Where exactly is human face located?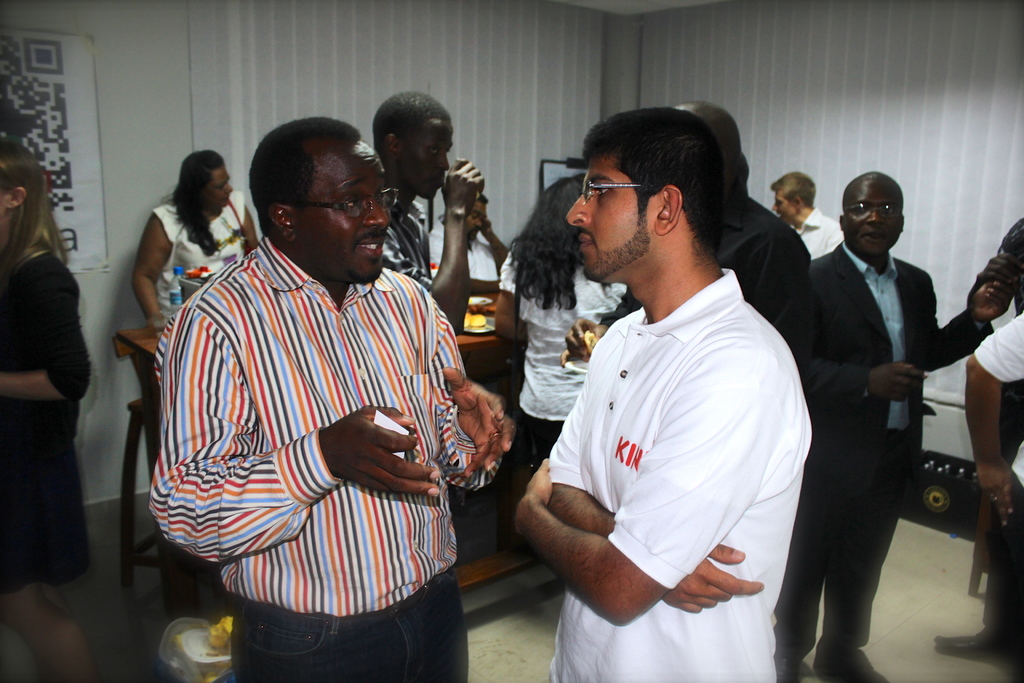
Its bounding box is (399,124,452,198).
